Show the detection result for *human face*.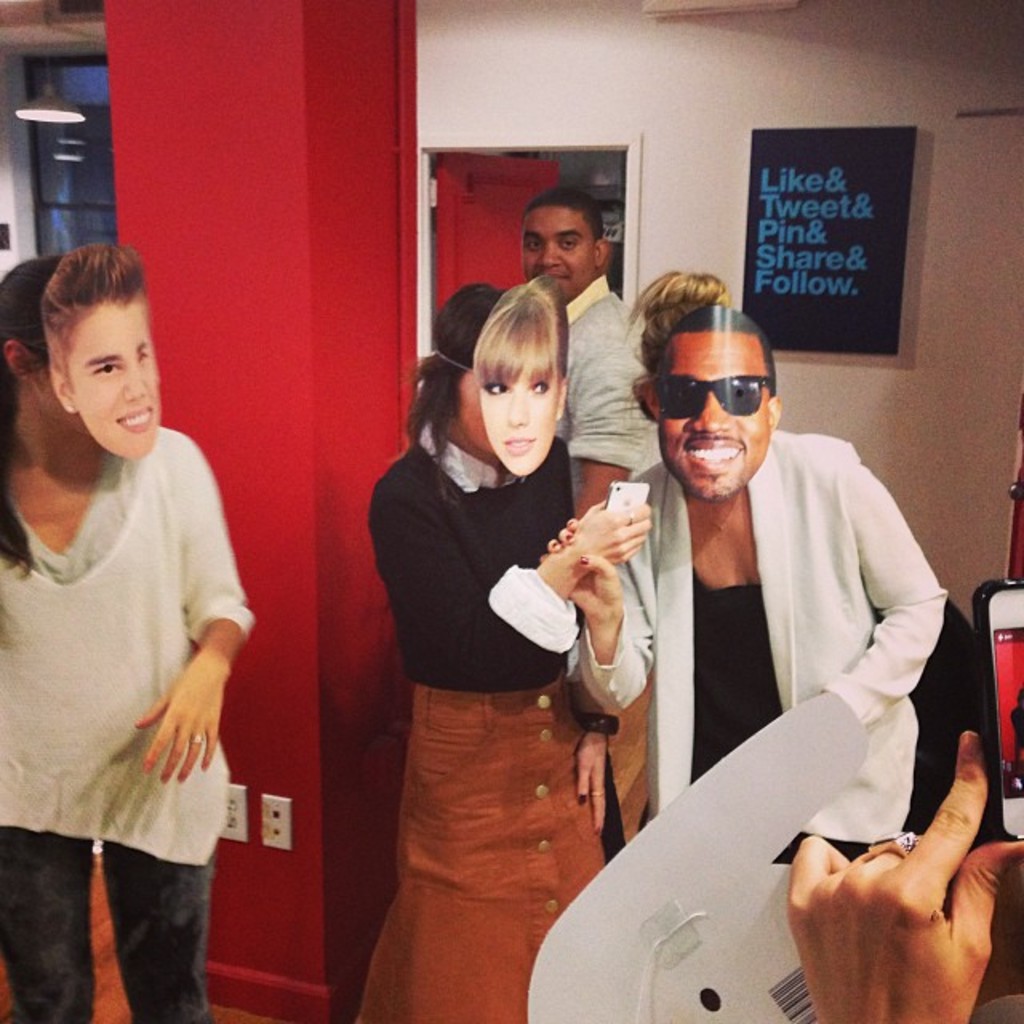
656/331/773/501.
